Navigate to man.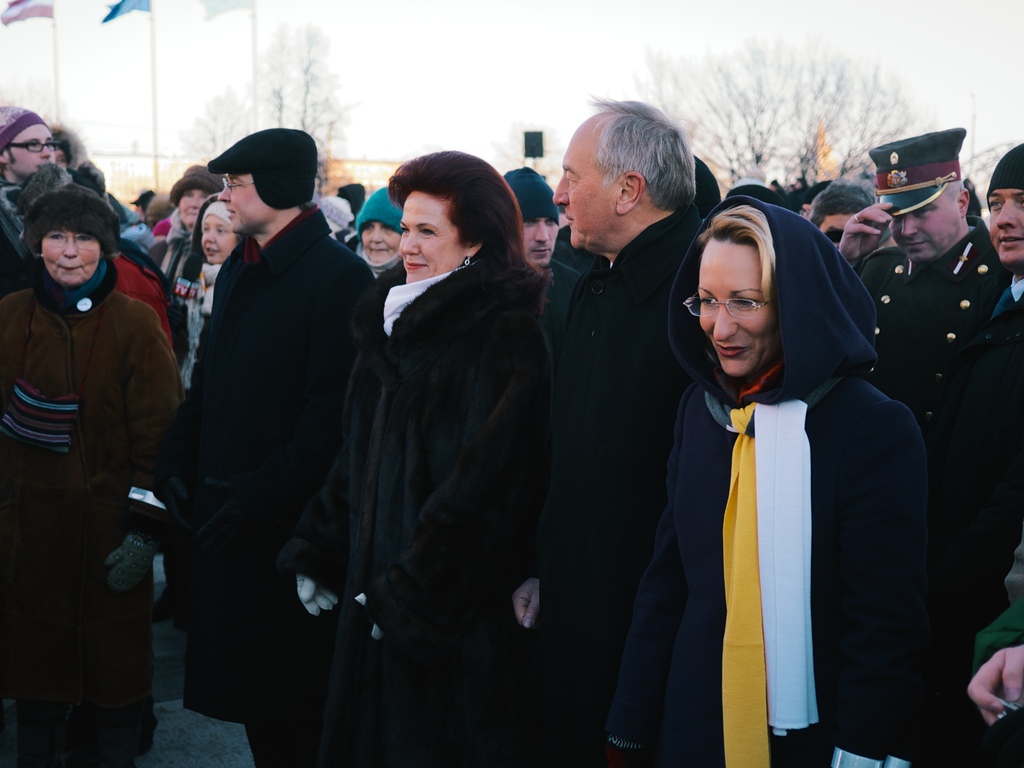
Navigation target: select_region(912, 139, 1023, 767).
